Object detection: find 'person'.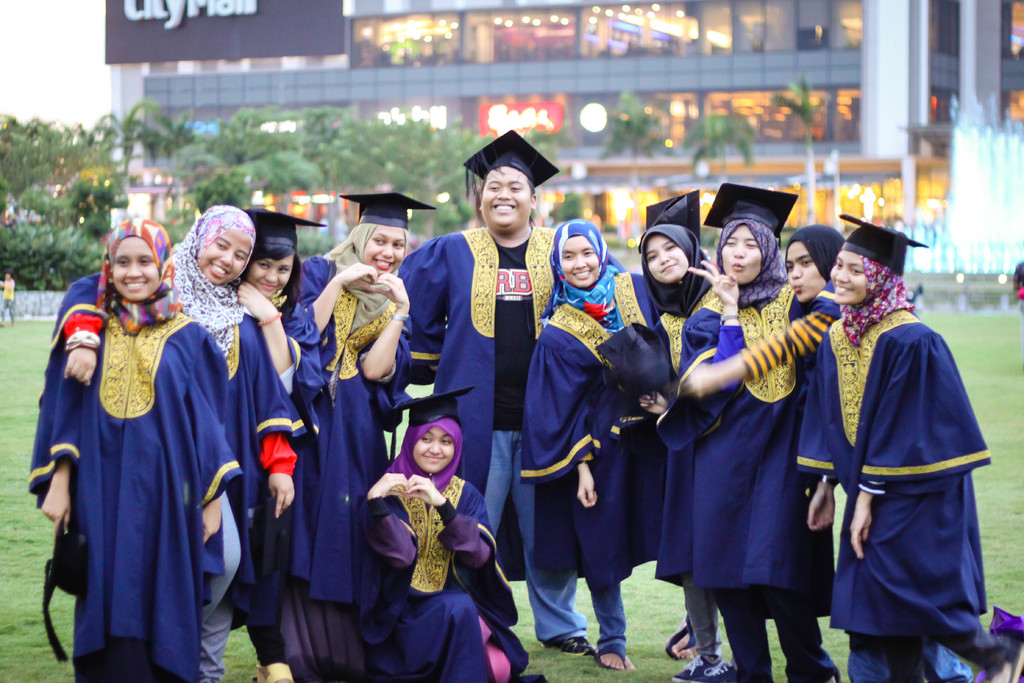
x1=799, y1=218, x2=1023, y2=682.
